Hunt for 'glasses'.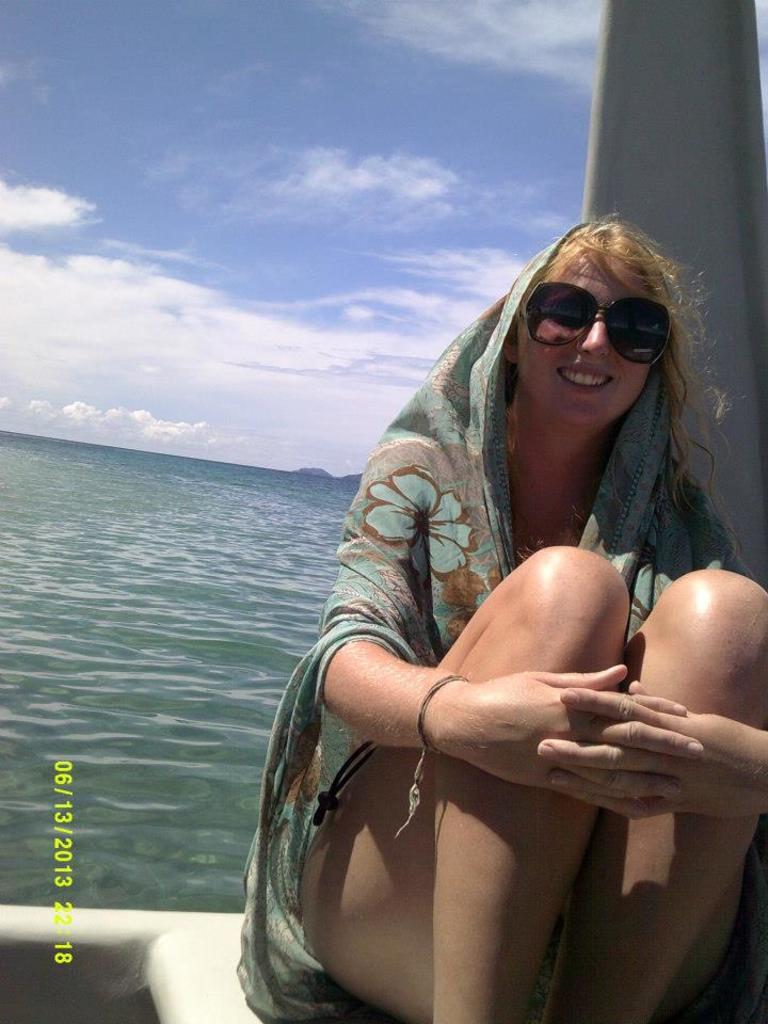
Hunted down at crop(522, 281, 673, 371).
